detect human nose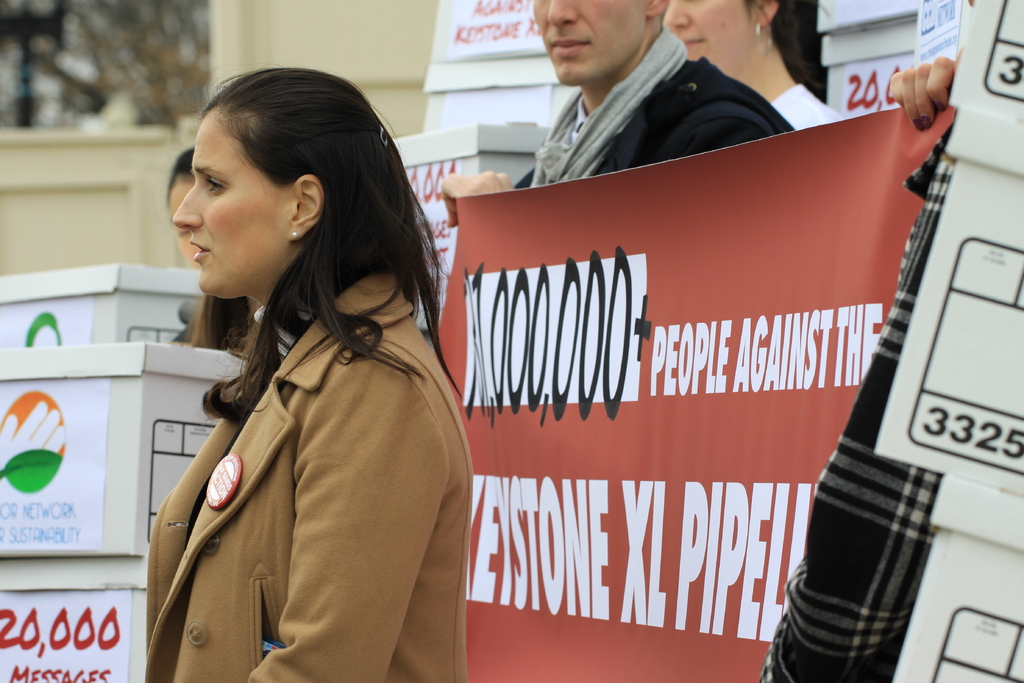
<bbox>170, 180, 200, 227</bbox>
